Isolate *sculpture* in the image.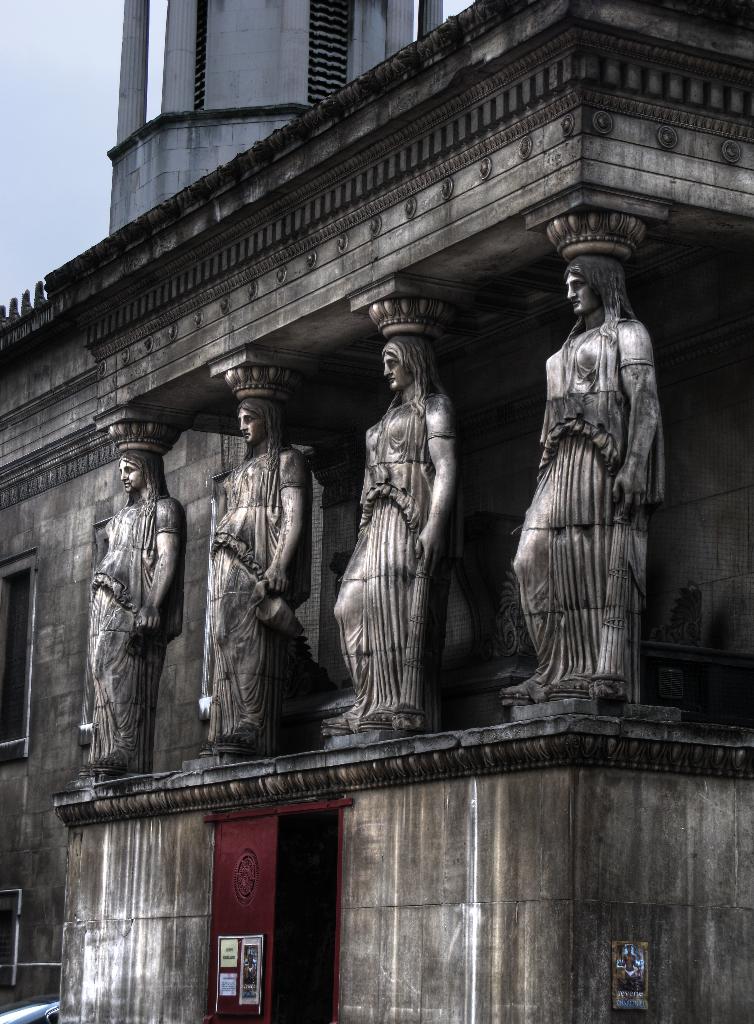
Isolated region: 333,335,462,729.
